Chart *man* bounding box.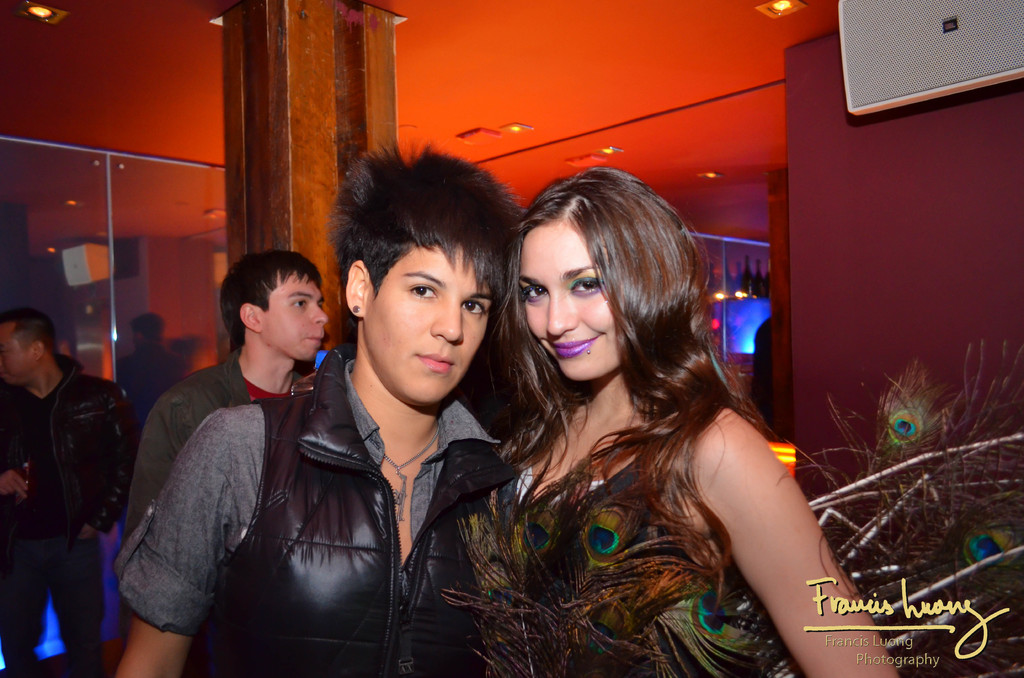
Charted: BBox(119, 143, 535, 677).
